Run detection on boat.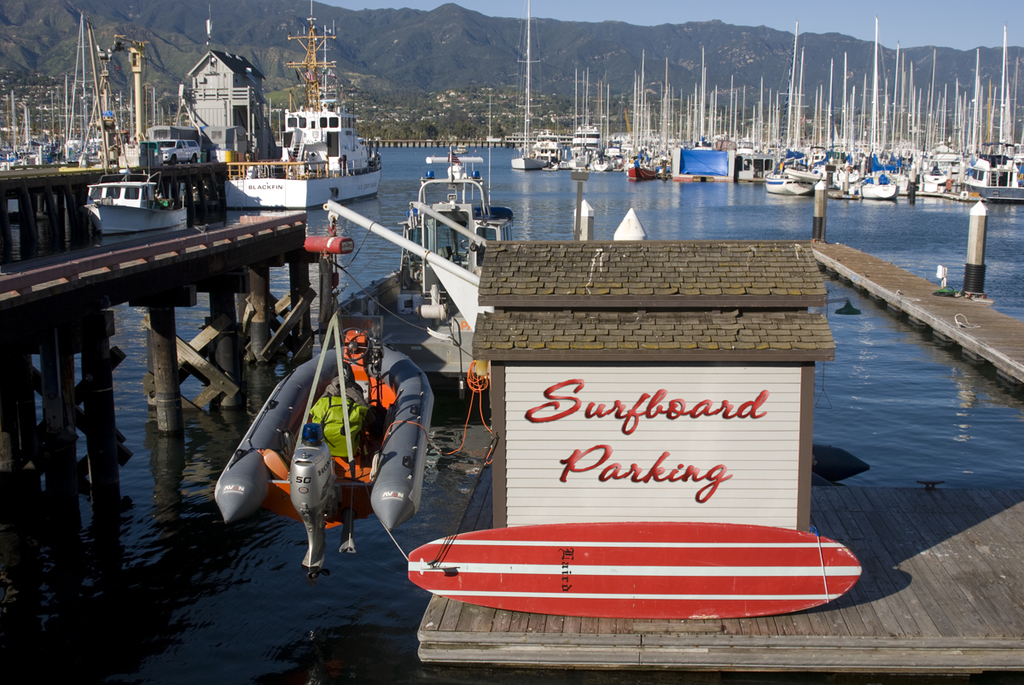
Result: (x1=208, y1=330, x2=438, y2=580).
